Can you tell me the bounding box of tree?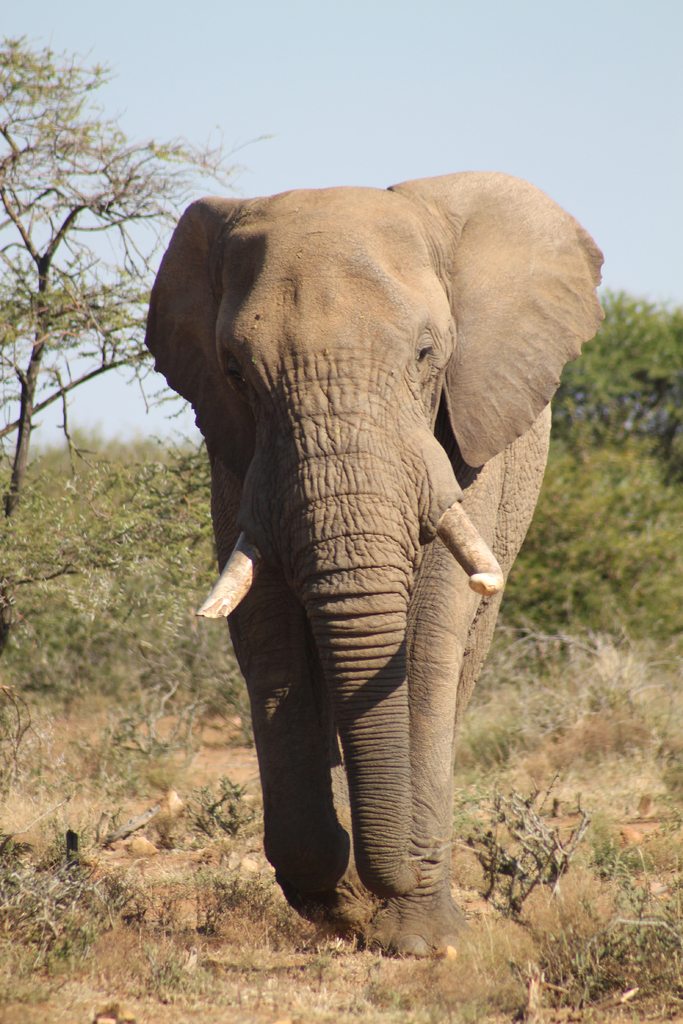
{"x1": 482, "y1": 414, "x2": 682, "y2": 613}.
